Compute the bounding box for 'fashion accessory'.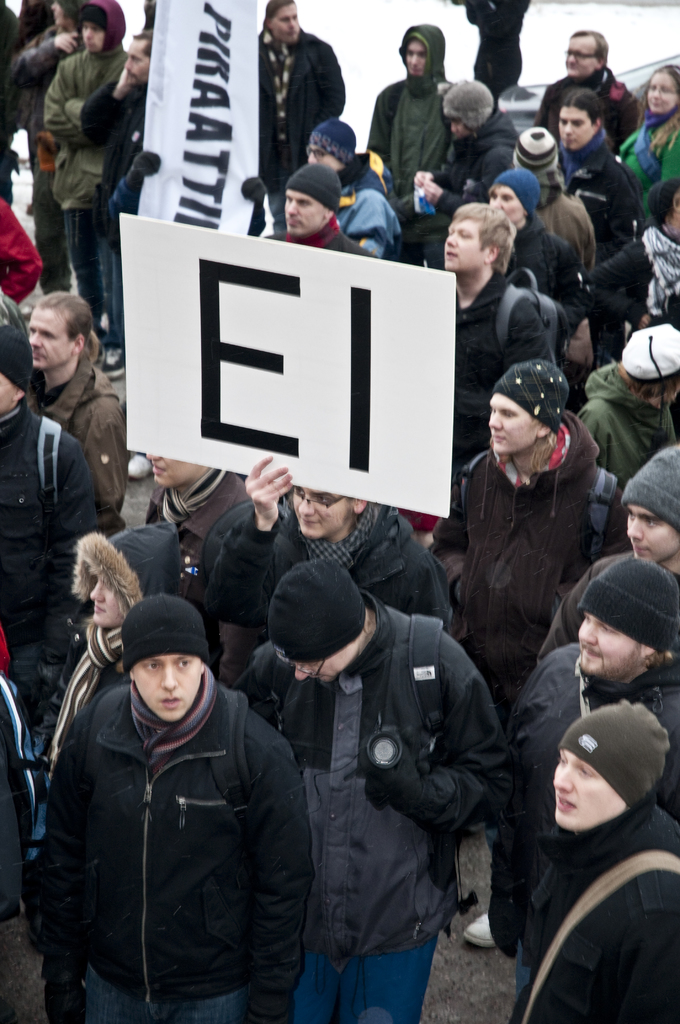
bbox(161, 468, 225, 526).
